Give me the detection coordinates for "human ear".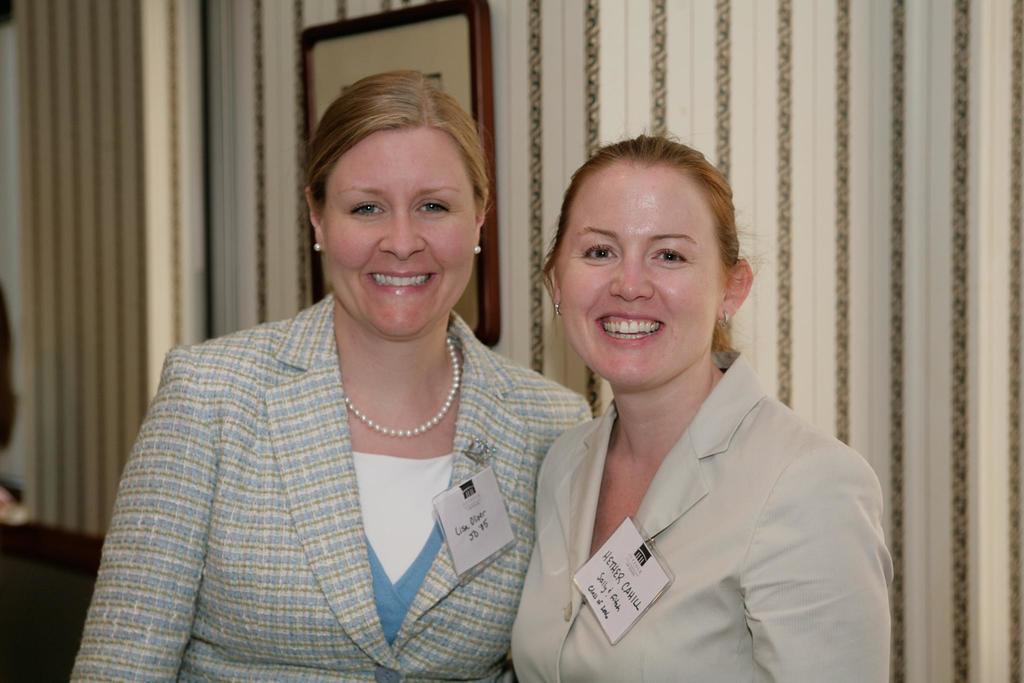
region(474, 188, 488, 245).
